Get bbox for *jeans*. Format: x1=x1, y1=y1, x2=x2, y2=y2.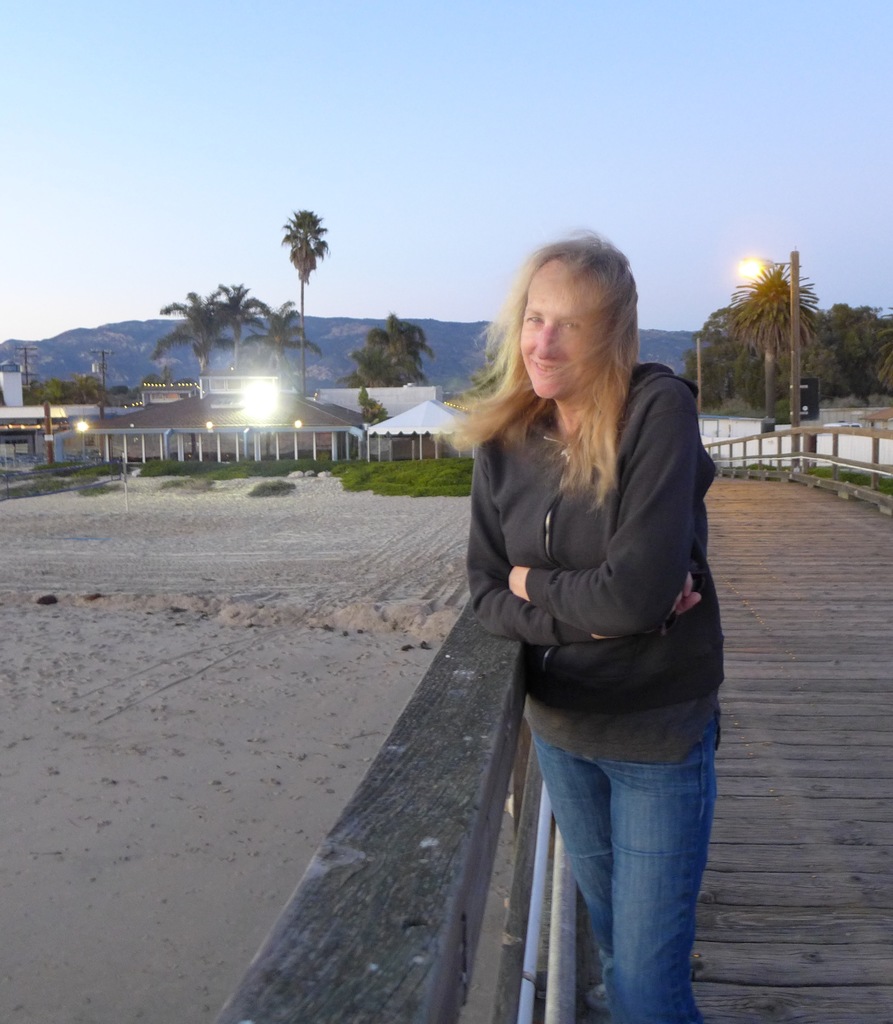
x1=529, y1=712, x2=716, y2=1023.
